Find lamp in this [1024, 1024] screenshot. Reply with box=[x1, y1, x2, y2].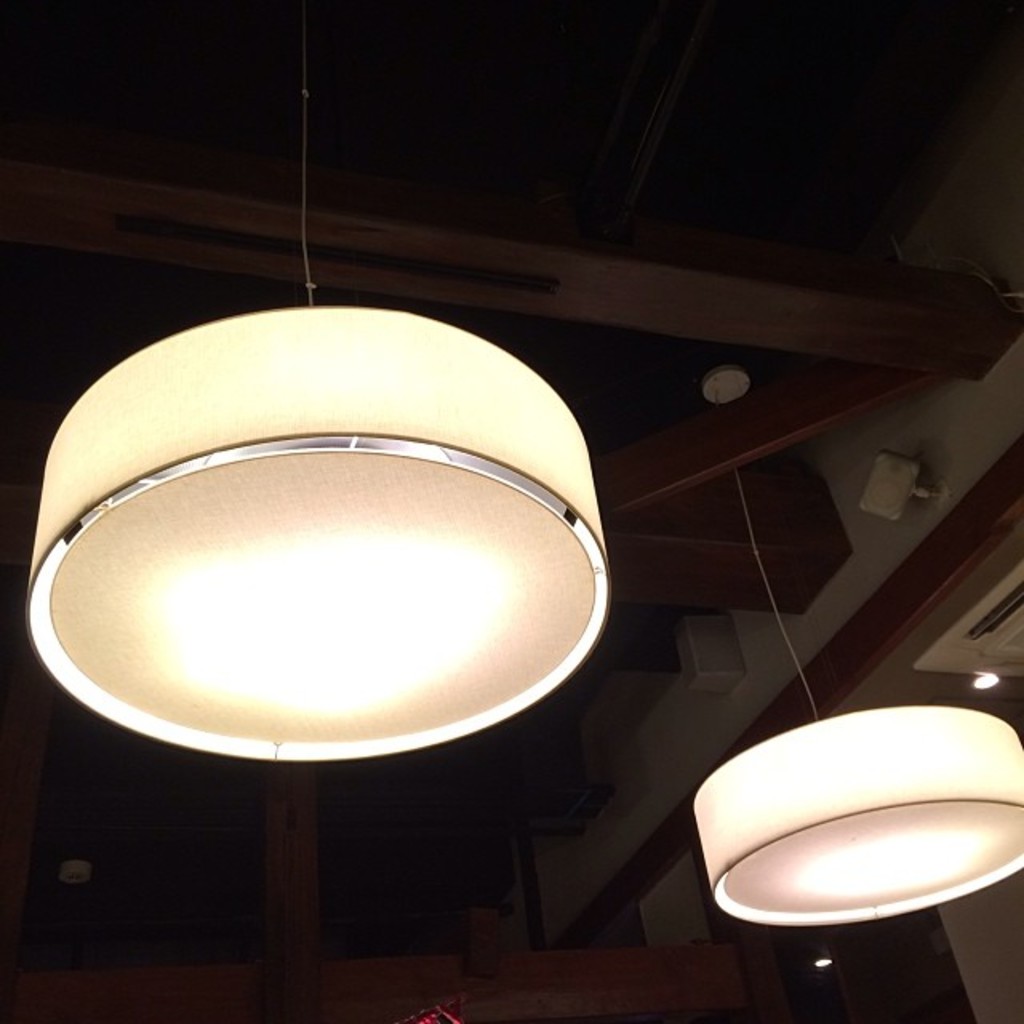
box=[14, 312, 608, 888].
